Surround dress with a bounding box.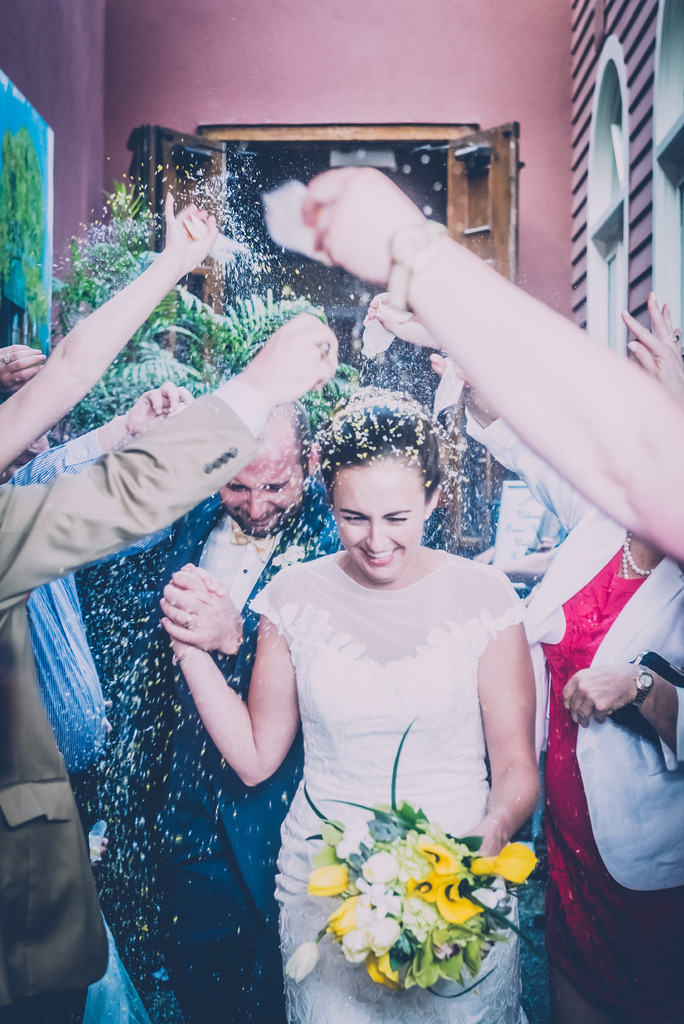
Rect(243, 543, 530, 1023).
